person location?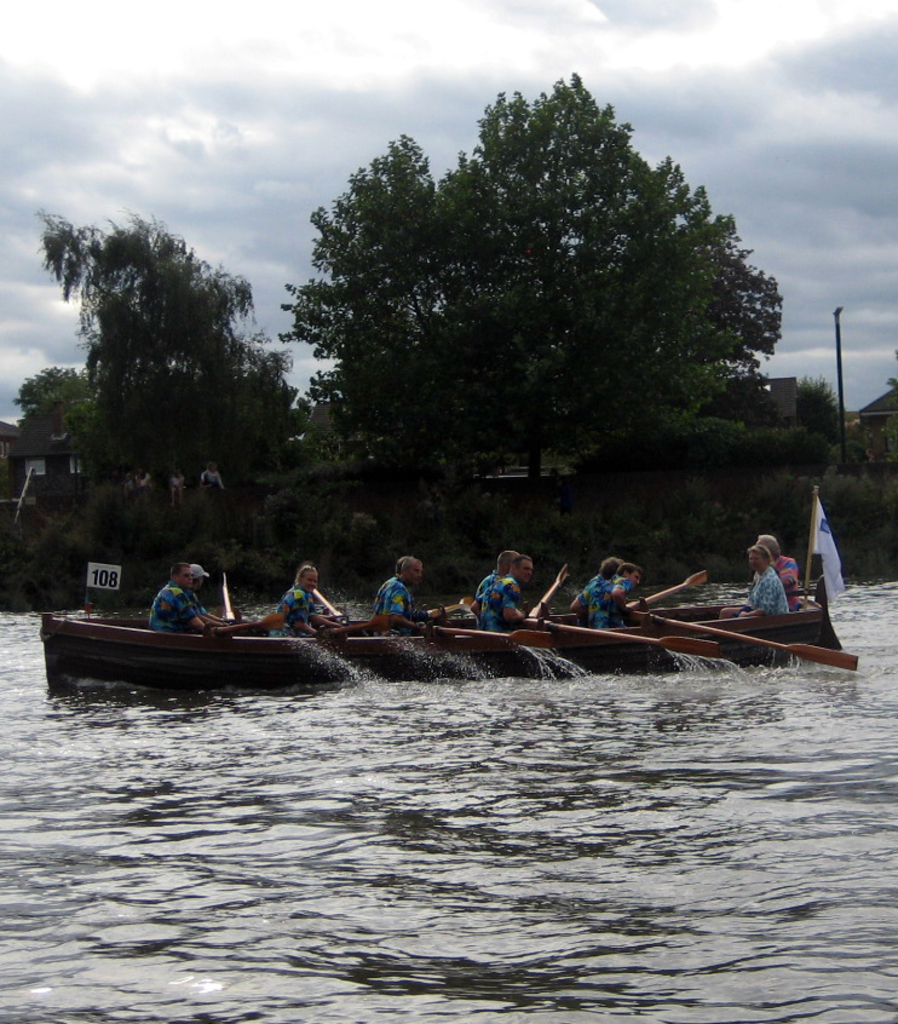
bbox=(260, 556, 342, 640)
